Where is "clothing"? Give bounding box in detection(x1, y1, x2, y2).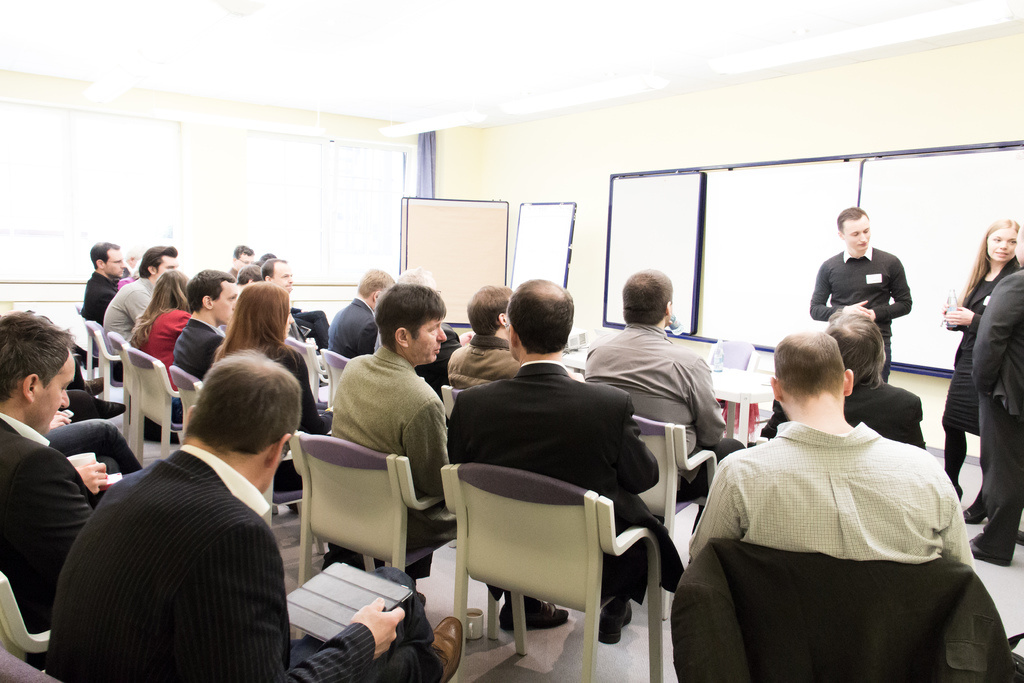
detection(677, 420, 973, 566).
